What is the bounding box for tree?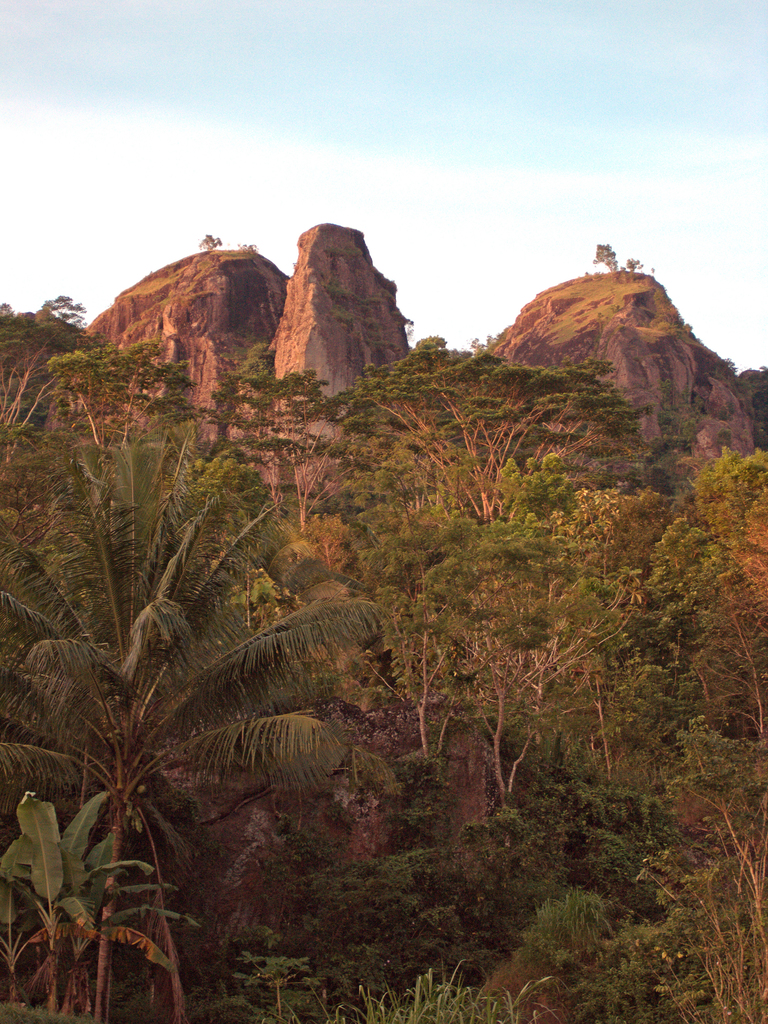
[left=693, top=543, right=767, bottom=744].
